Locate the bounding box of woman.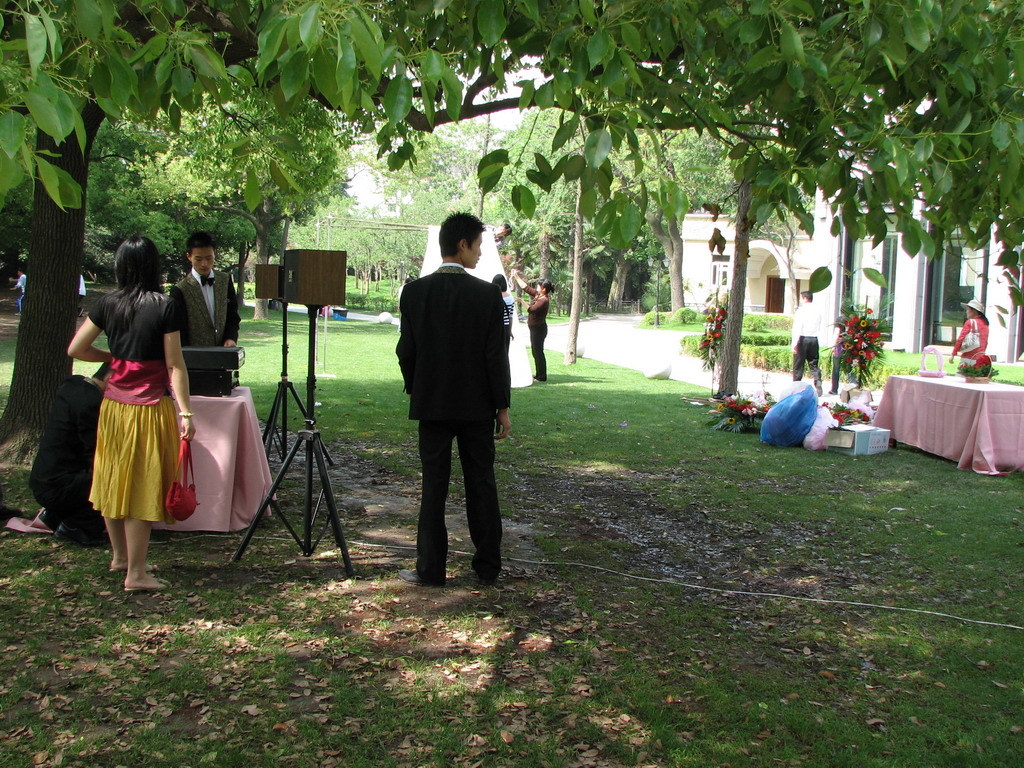
Bounding box: (67,235,196,592).
